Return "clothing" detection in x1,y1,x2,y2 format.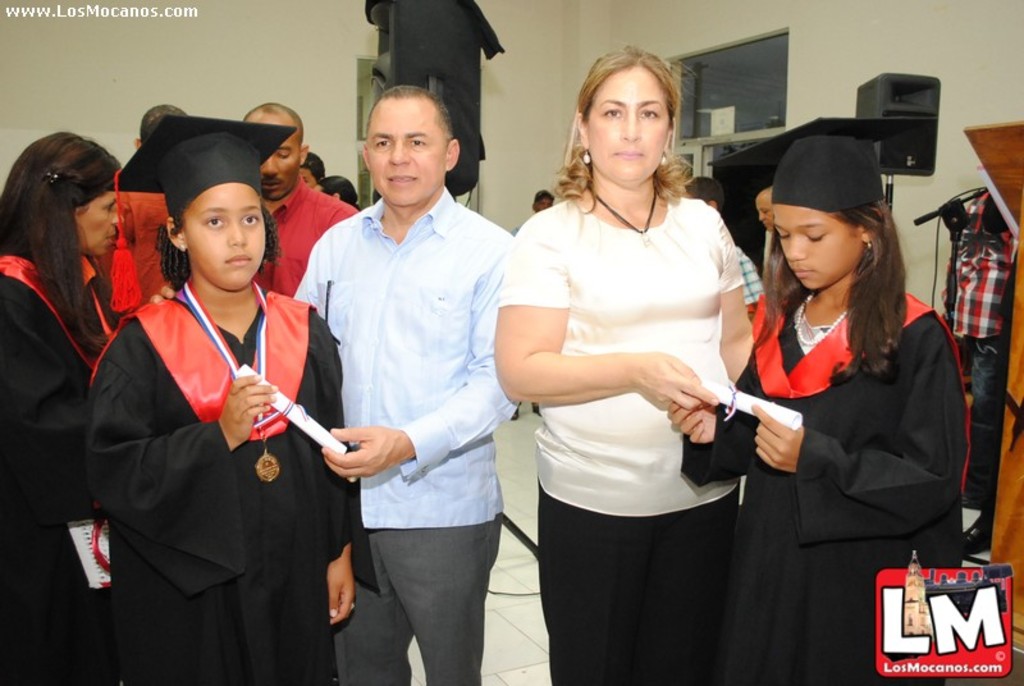
493,193,742,685.
